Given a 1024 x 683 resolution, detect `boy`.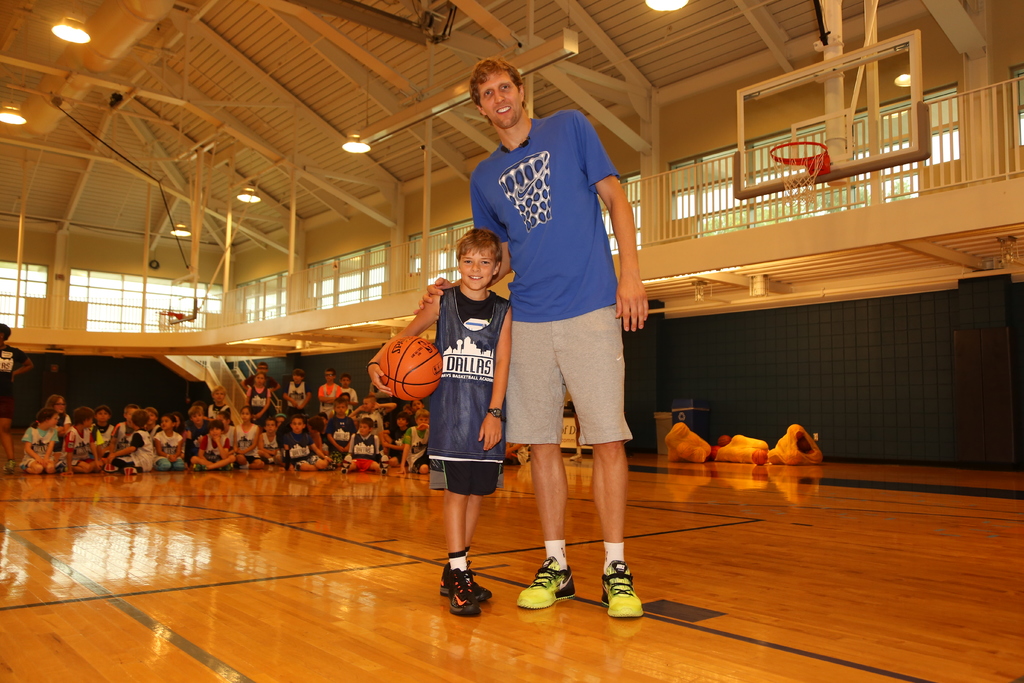
282, 369, 309, 427.
